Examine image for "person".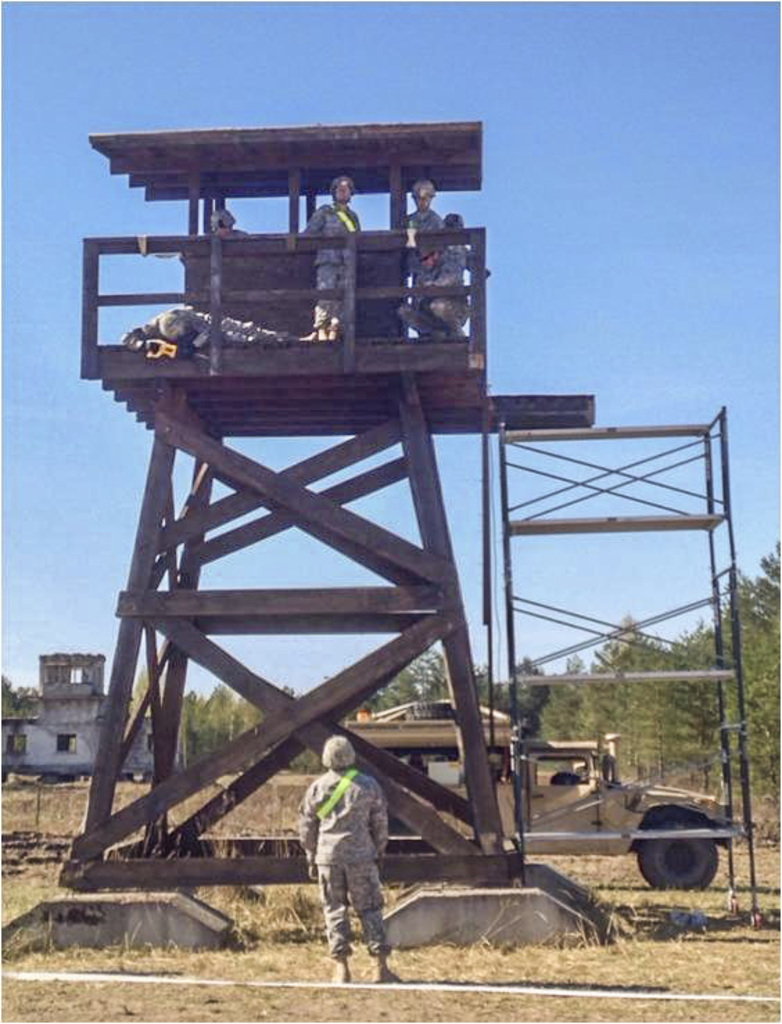
Examination result: 302:718:399:970.
